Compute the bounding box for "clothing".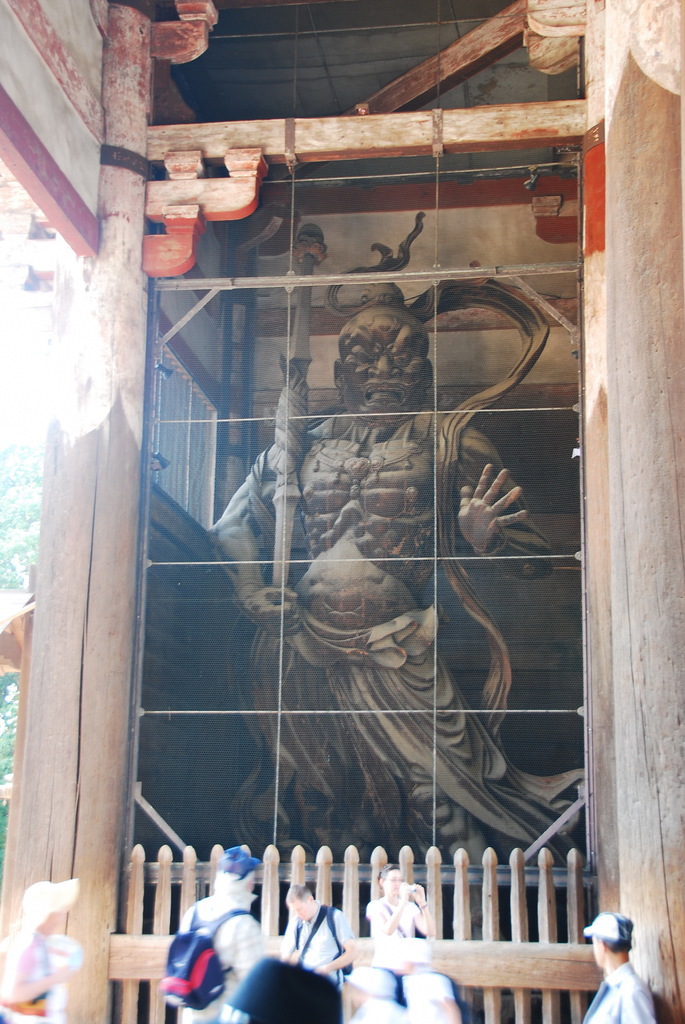
(279, 906, 352, 991).
